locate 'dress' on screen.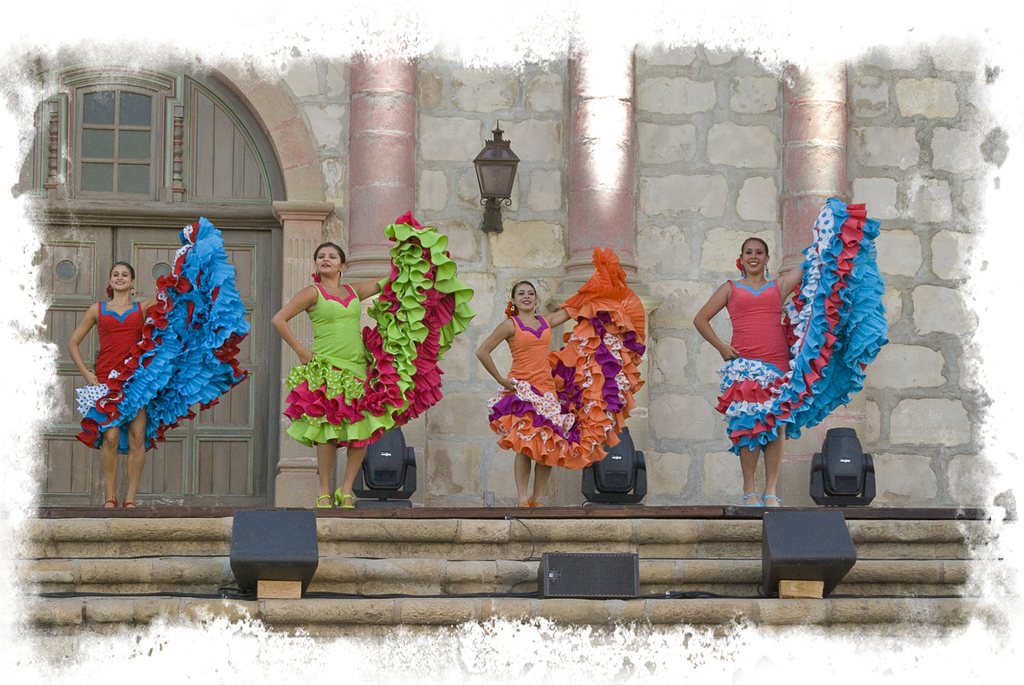
On screen at [69,211,255,450].
